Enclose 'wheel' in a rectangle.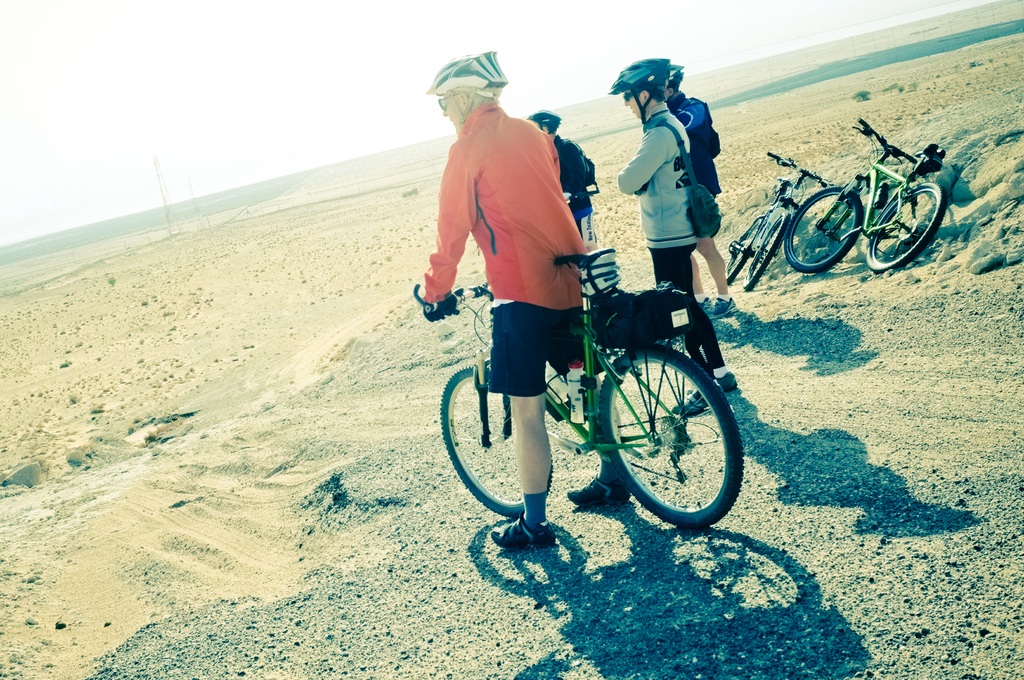
Rect(741, 210, 789, 290).
